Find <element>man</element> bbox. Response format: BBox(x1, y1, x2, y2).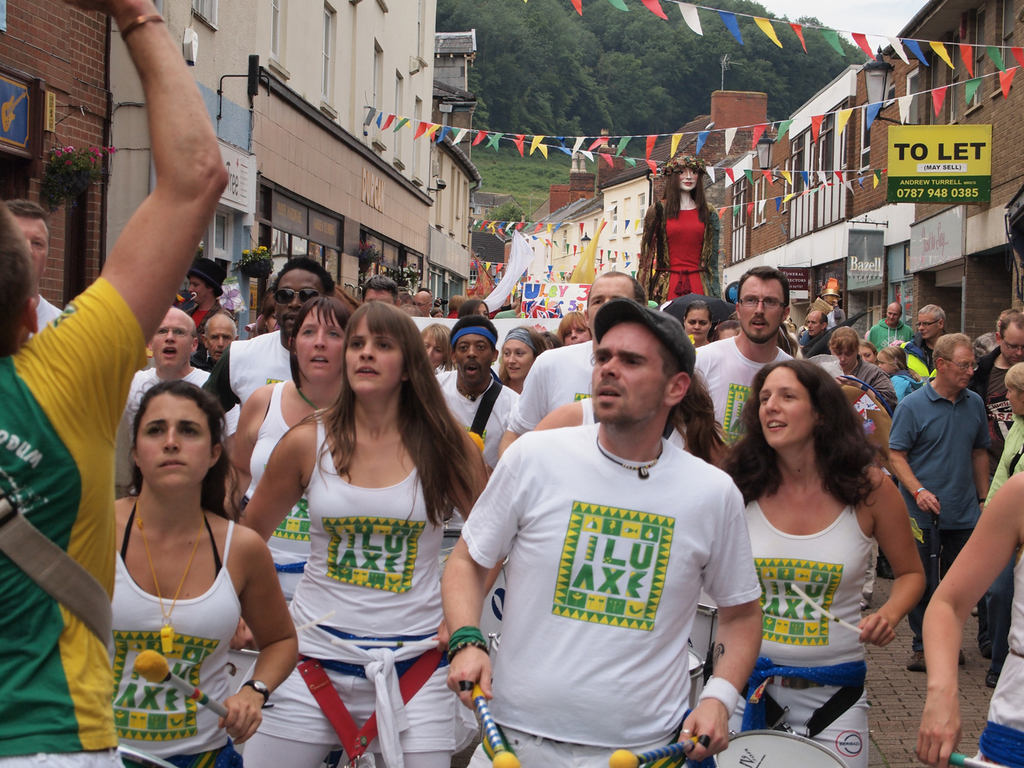
BBox(895, 298, 955, 378).
